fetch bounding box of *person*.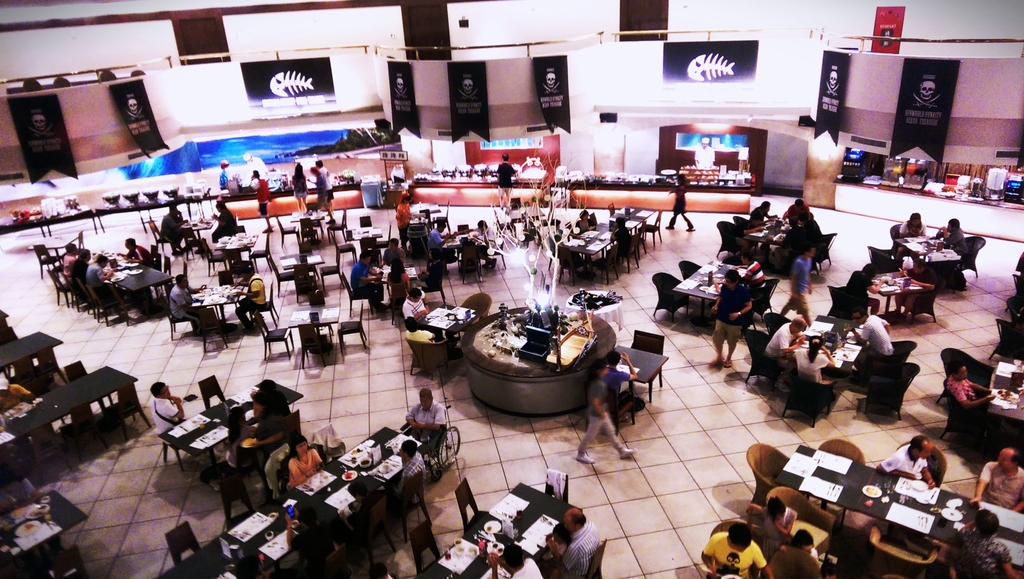
Bbox: pyautogui.locateOnScreen(404, 318, 439, 342).
